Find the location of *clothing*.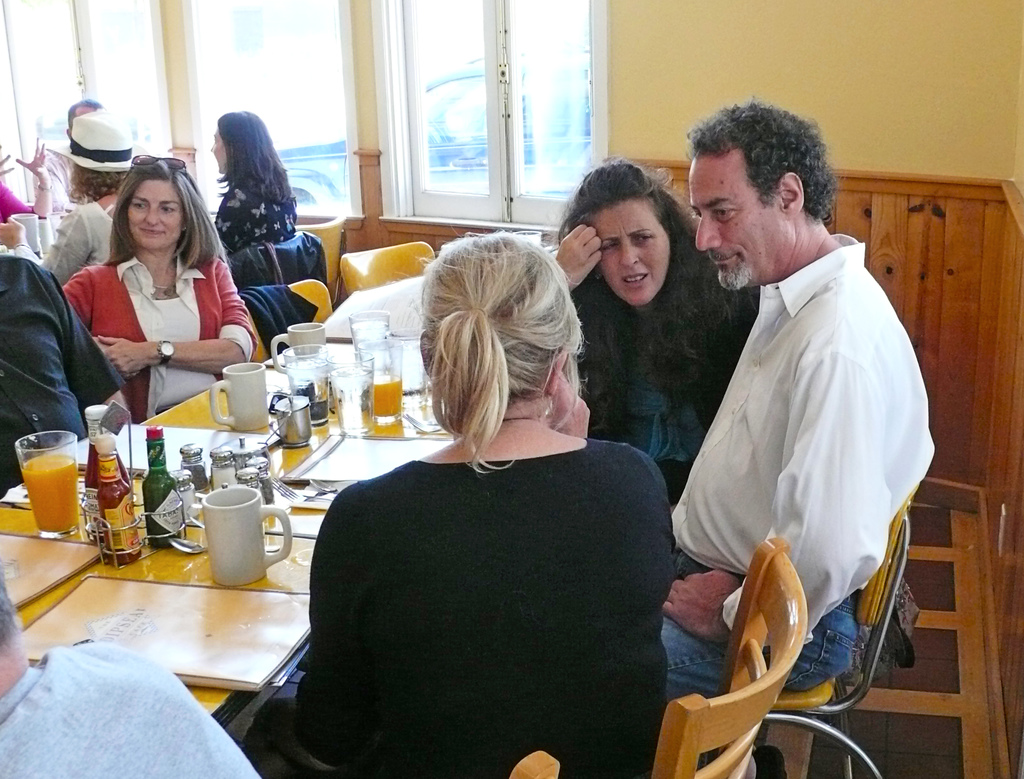
Location: box=[659, 232, 944, 771].
